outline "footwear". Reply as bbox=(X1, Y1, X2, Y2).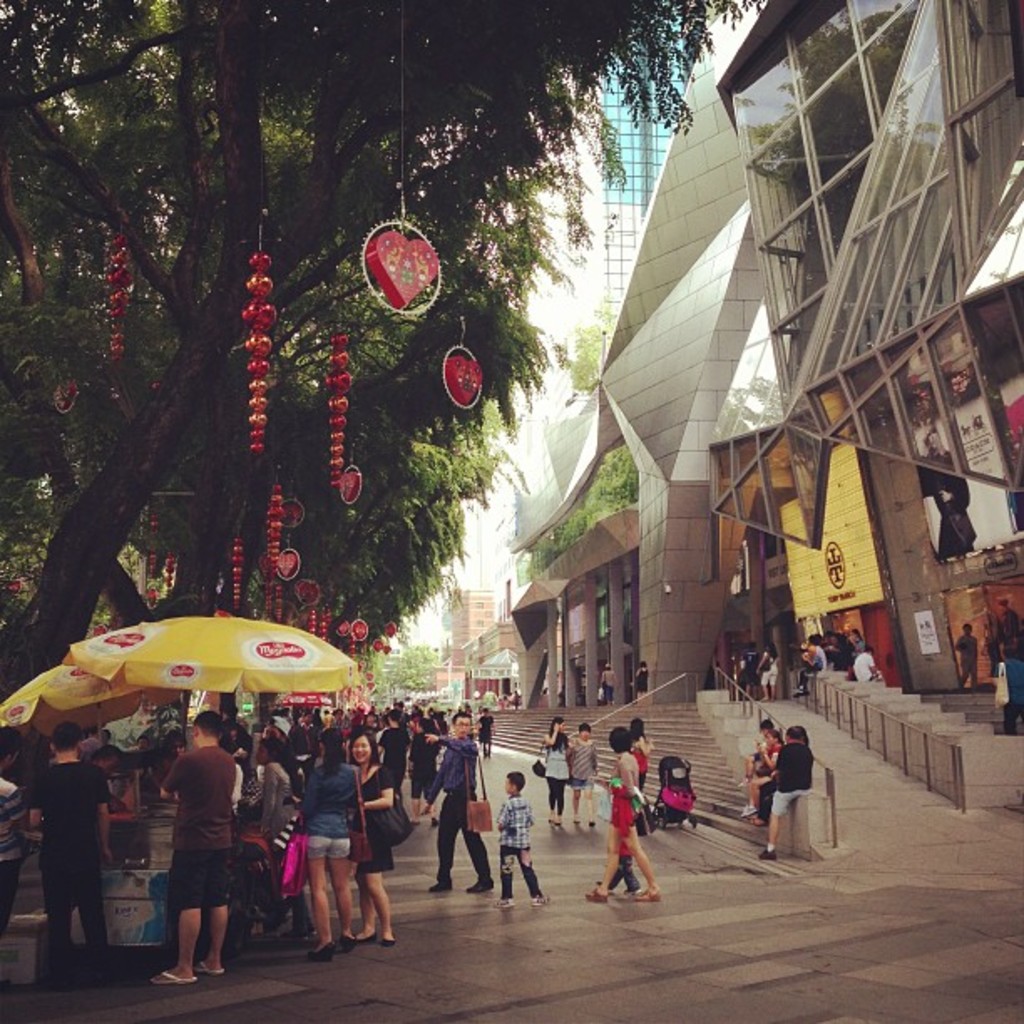
bbox=(586, 815, 604, 830).
